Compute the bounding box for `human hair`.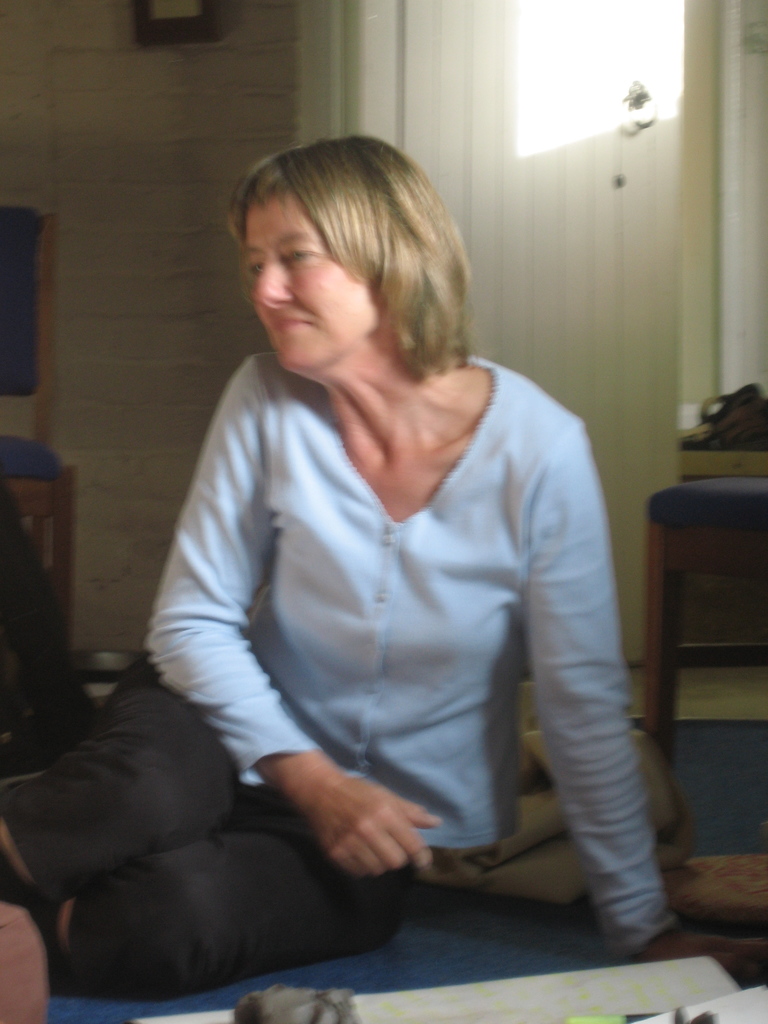
(240, 120, 482, 396).
